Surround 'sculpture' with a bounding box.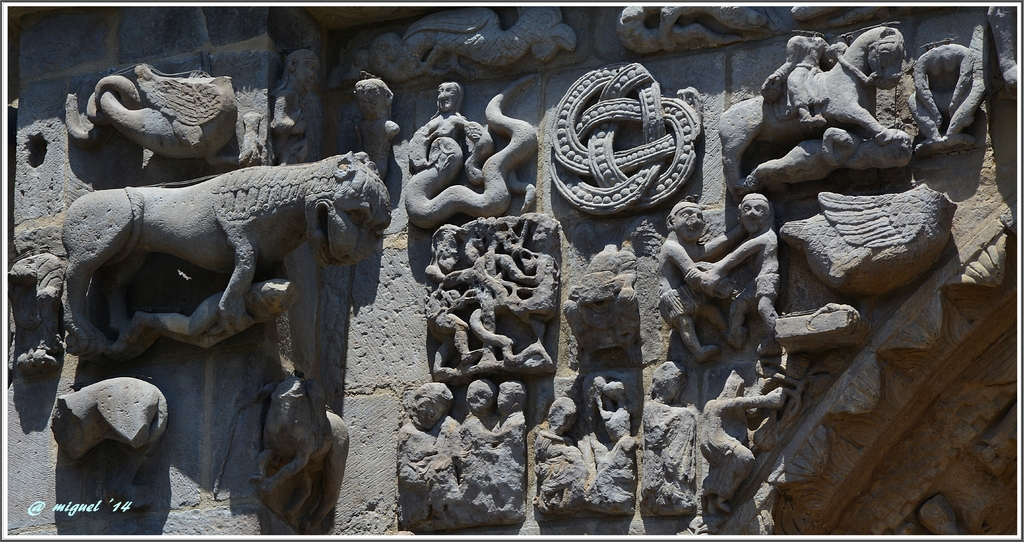
bbox=[717, 20, 919, 210].
